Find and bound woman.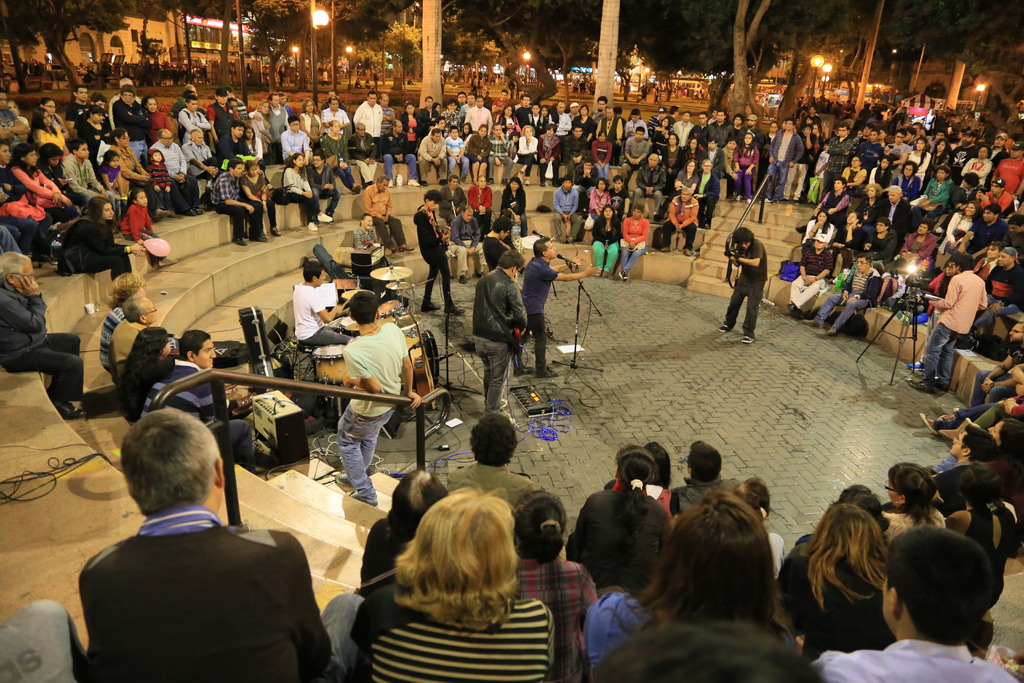
Bound: {"left": 471, "top": 176, "right": 493, "bottom": 229}.
